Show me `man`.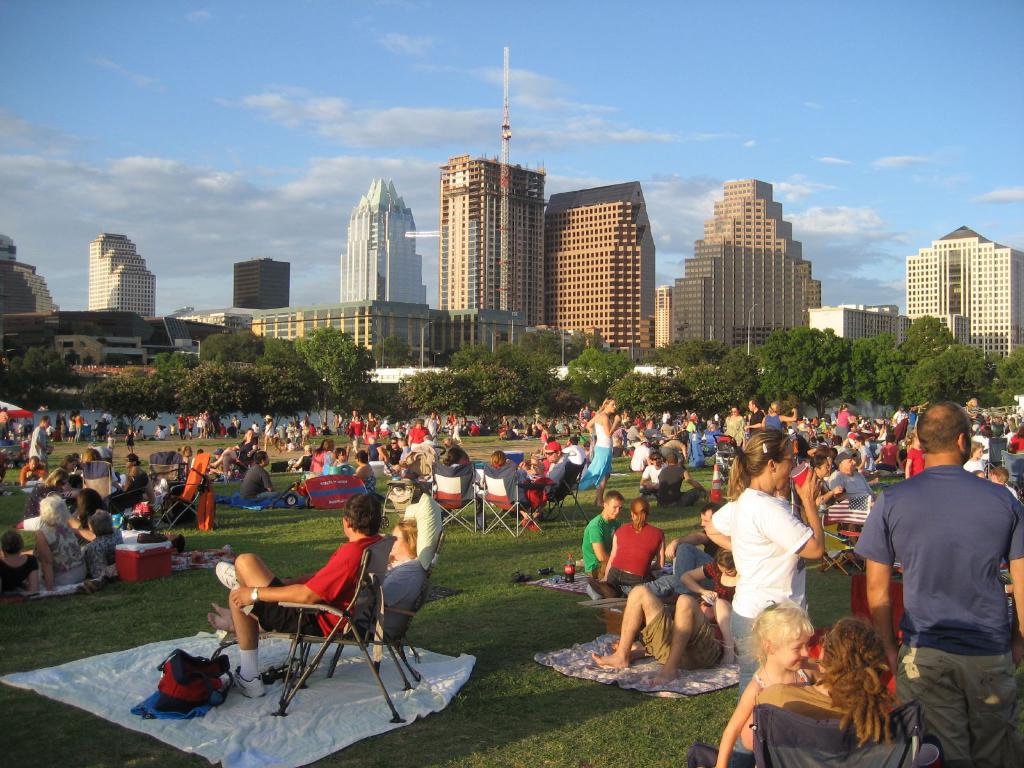
`man` is here: 582 486 622 575.
